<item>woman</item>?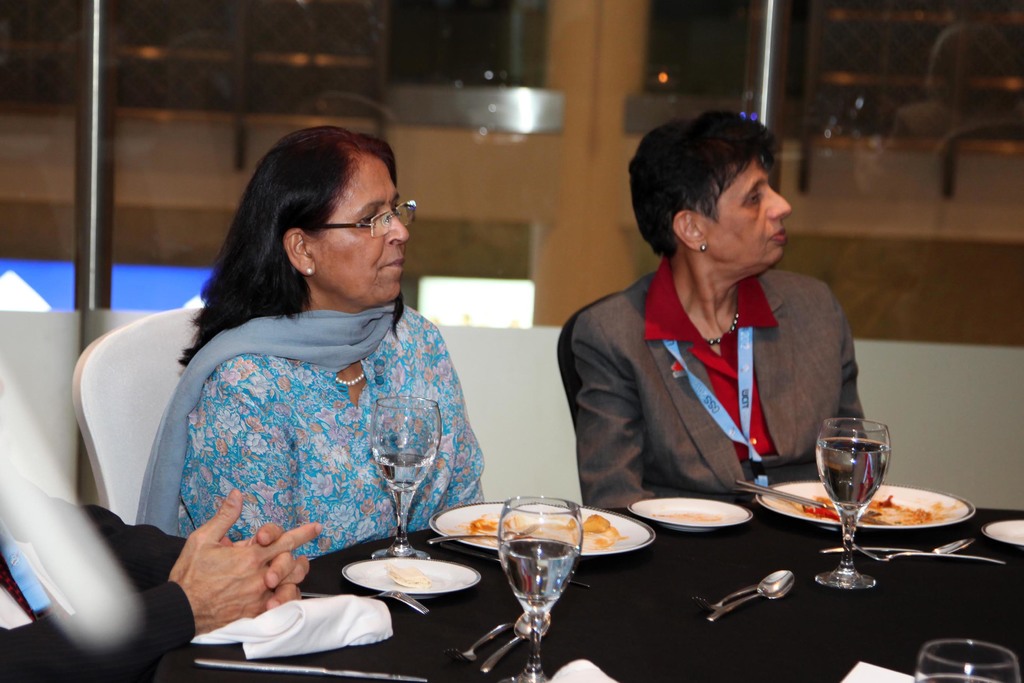
(557,107,865,508)
